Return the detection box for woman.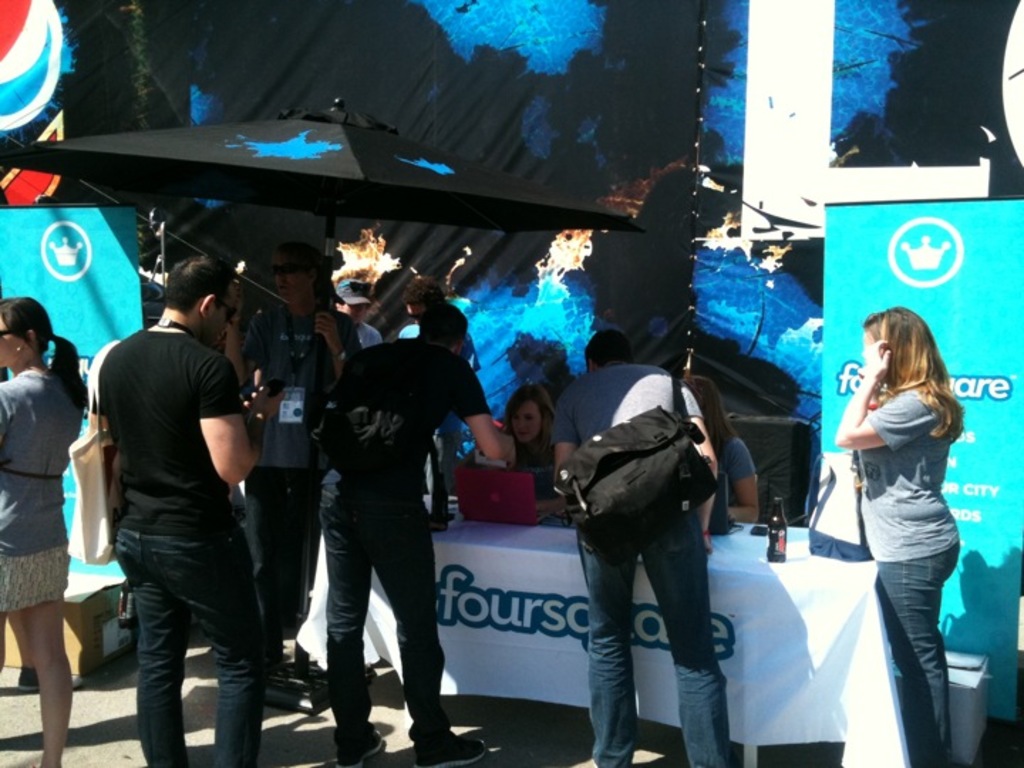
<bbox>501, 390, 567, 495</bbox>.
